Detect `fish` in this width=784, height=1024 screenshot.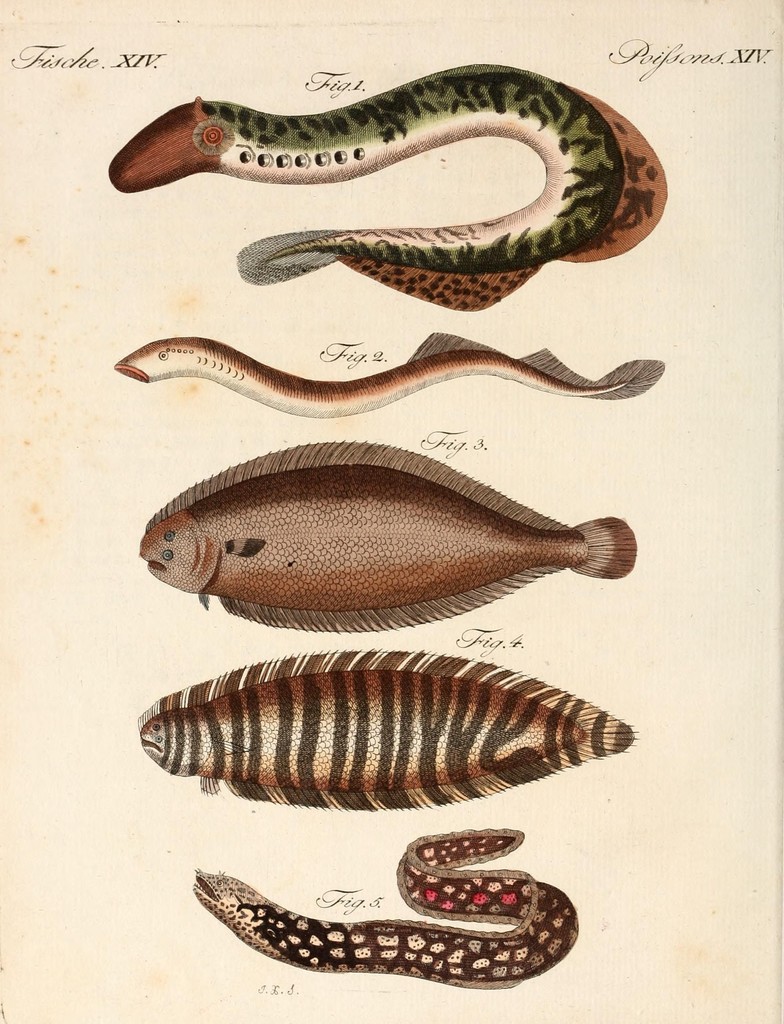
Detection: [121, 419, 649, 642].
